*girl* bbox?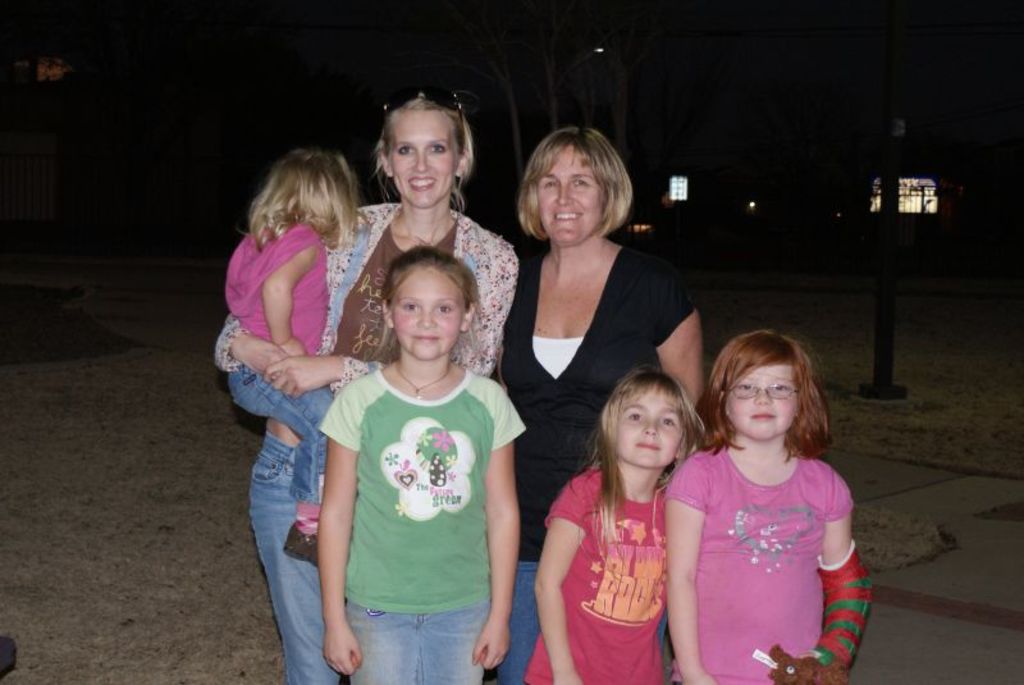
select_region(660, 328, 874, 684)
